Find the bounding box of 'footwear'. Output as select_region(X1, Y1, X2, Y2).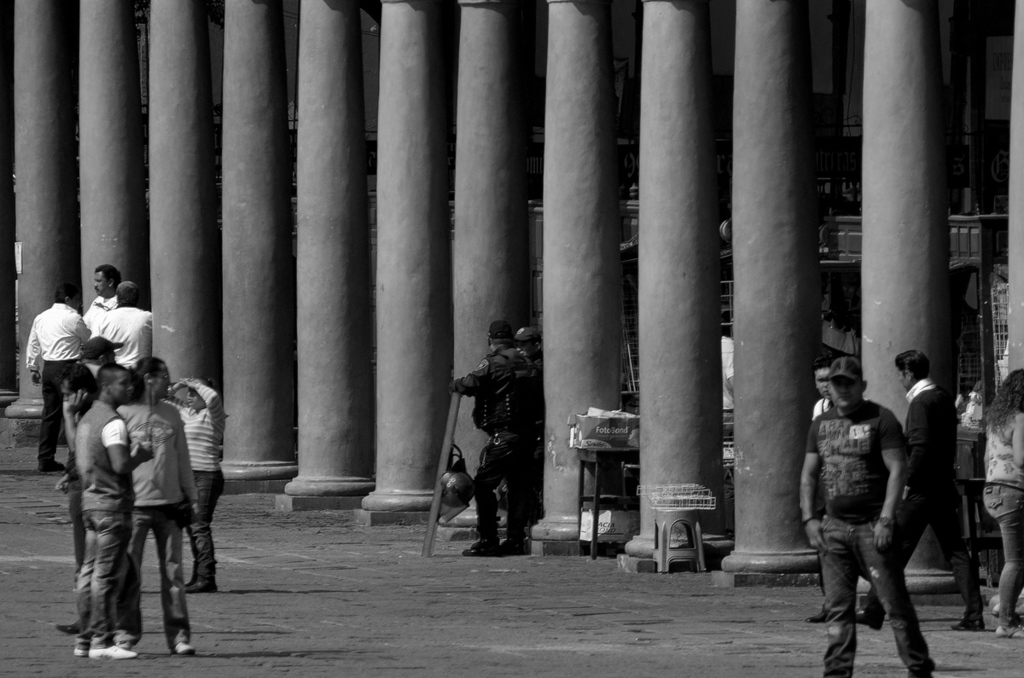
select_region(169, 639, 198, 657).
